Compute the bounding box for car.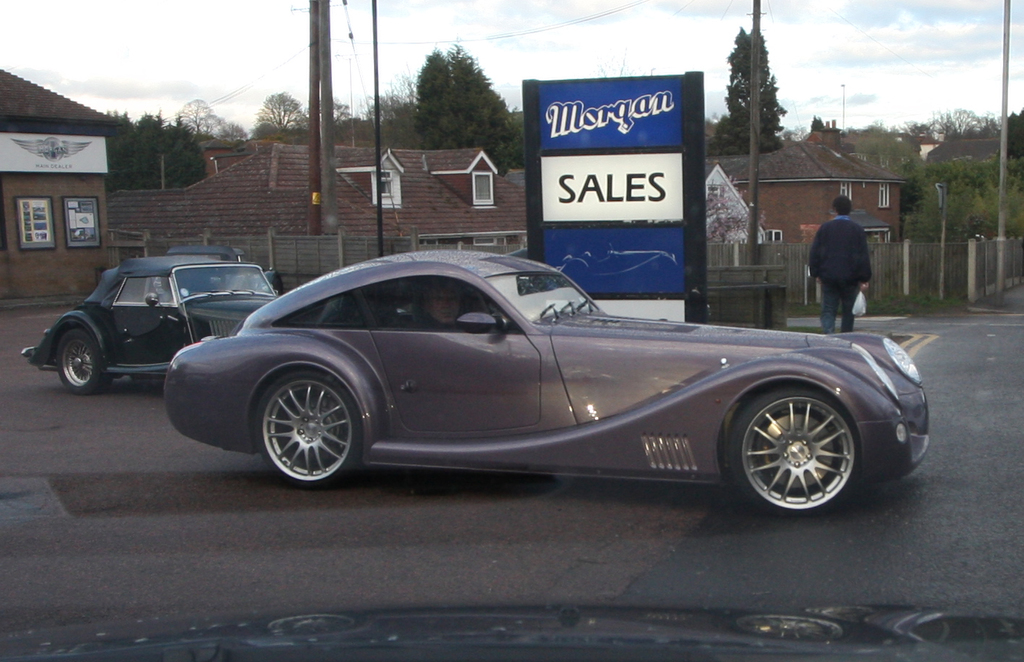
(20,247,277,394).
